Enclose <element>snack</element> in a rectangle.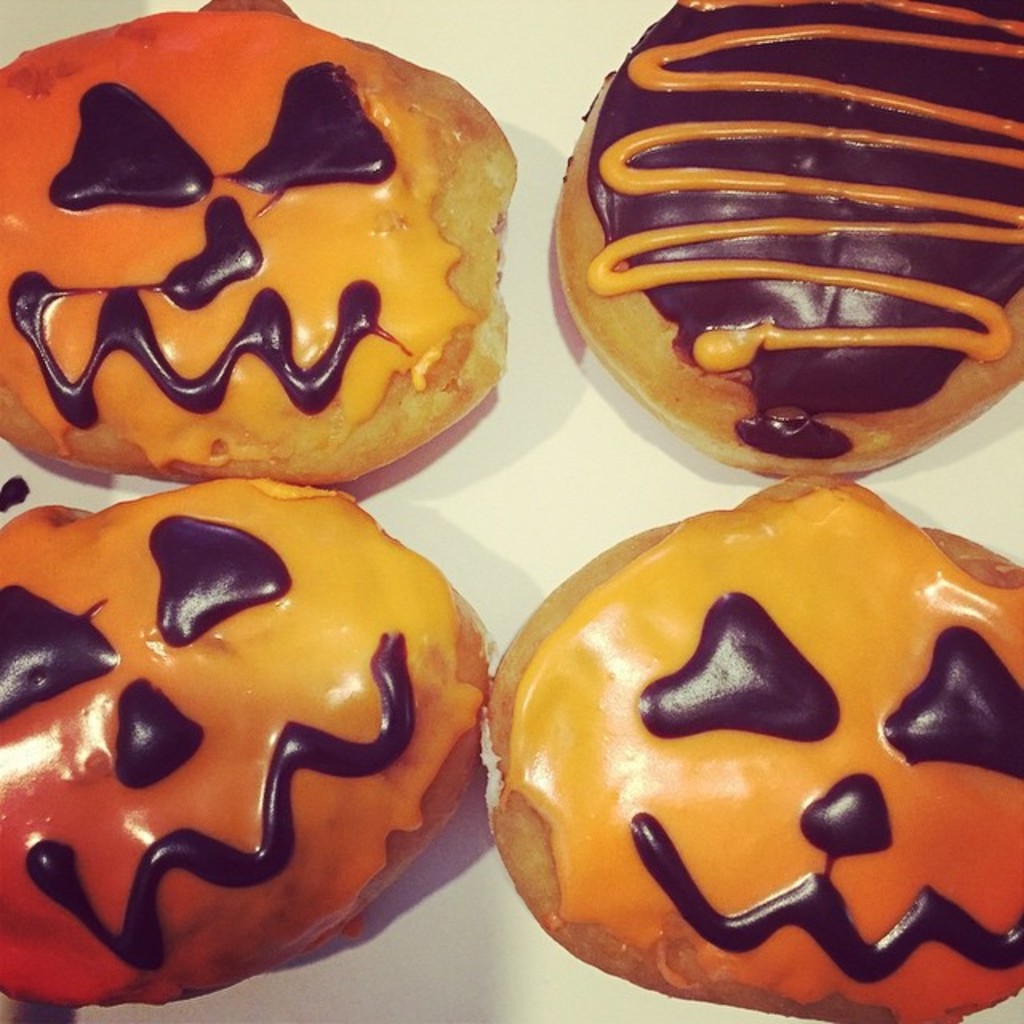
x1=42, y1=462, x2=472, y2=1002.
